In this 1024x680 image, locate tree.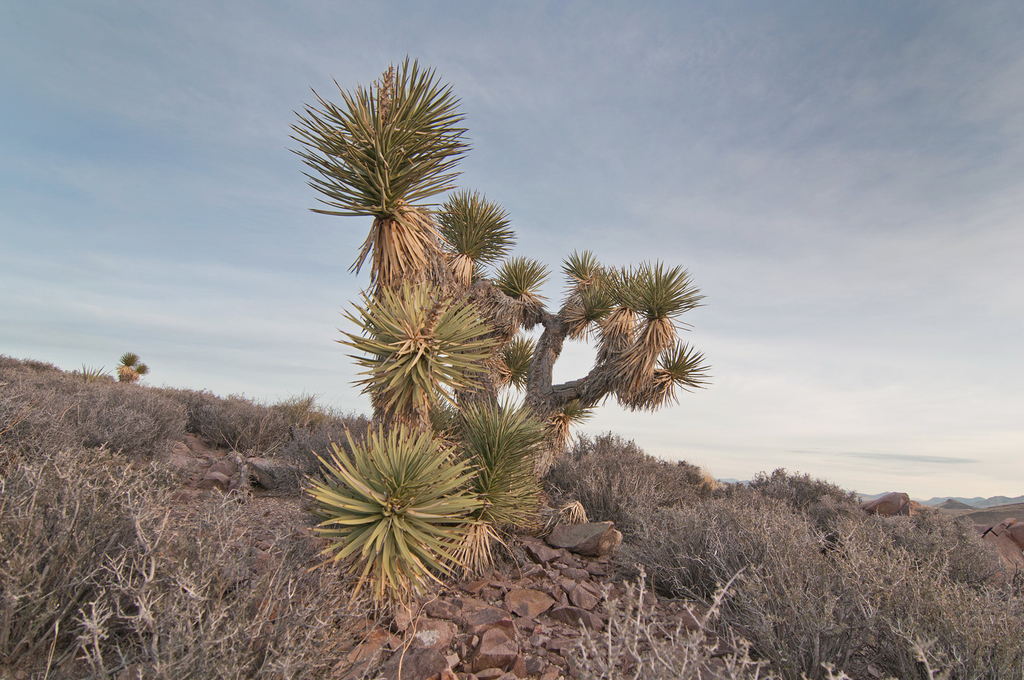
Bounding box: [x1=356, y1=277, x2=493, y2=421].
